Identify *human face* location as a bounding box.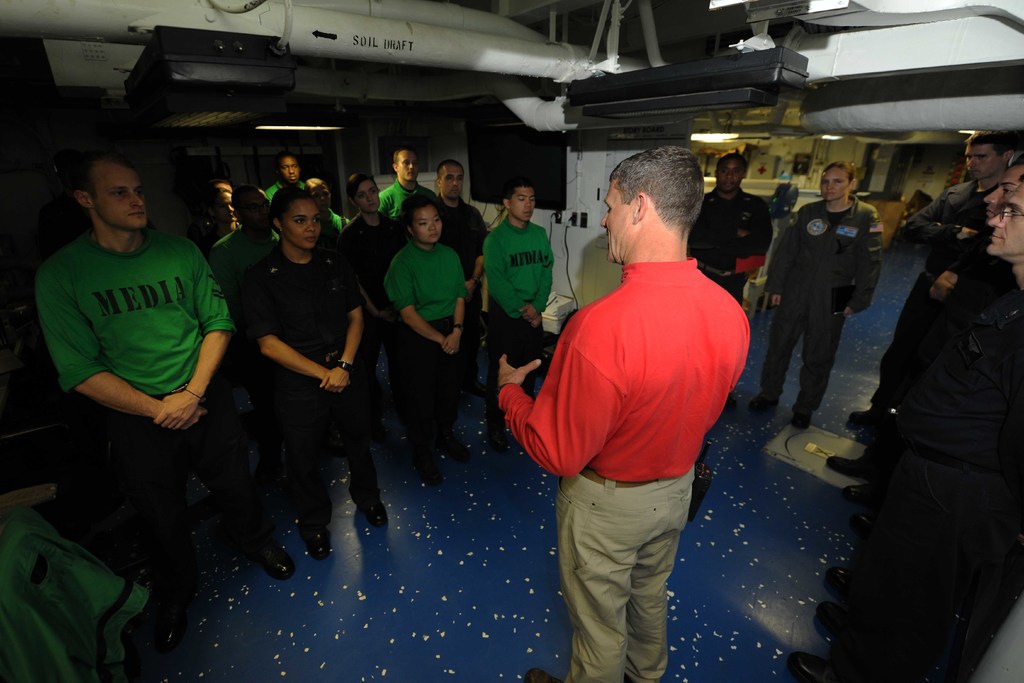
{"x1": 410, "y1": 200, "x2": 441, "y2": 242}.
